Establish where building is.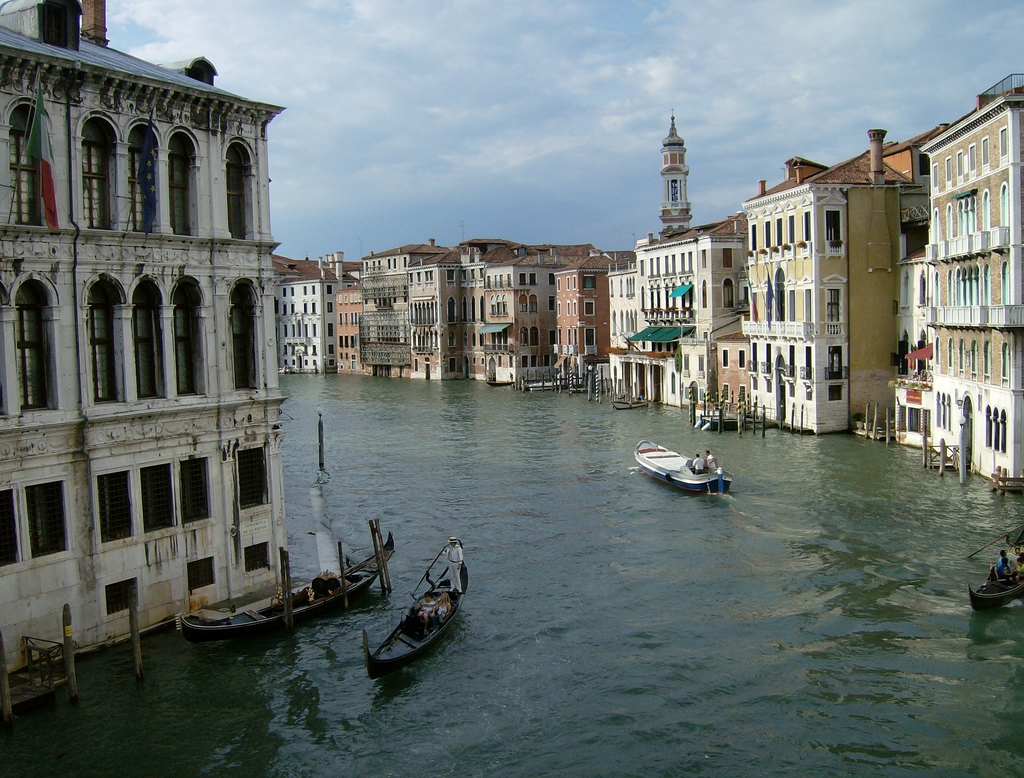
Established at l=0, t=0, r=291, b=693.
